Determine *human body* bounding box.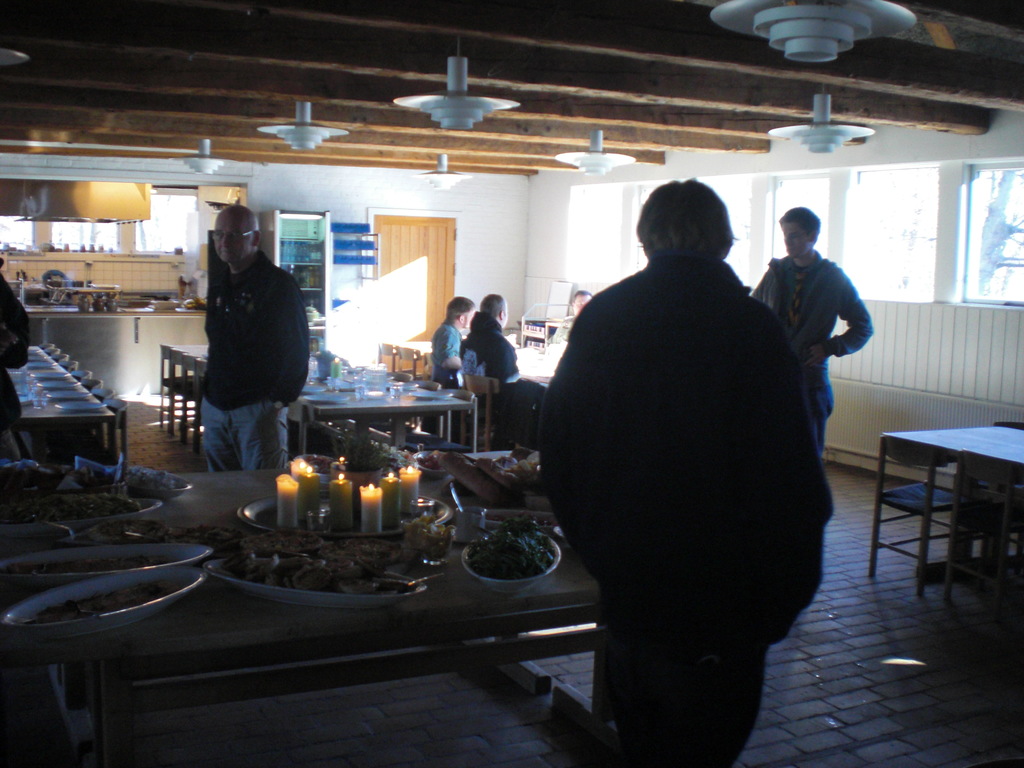
Determined: [x1=467, y1=292, x2=530, y2=397].
